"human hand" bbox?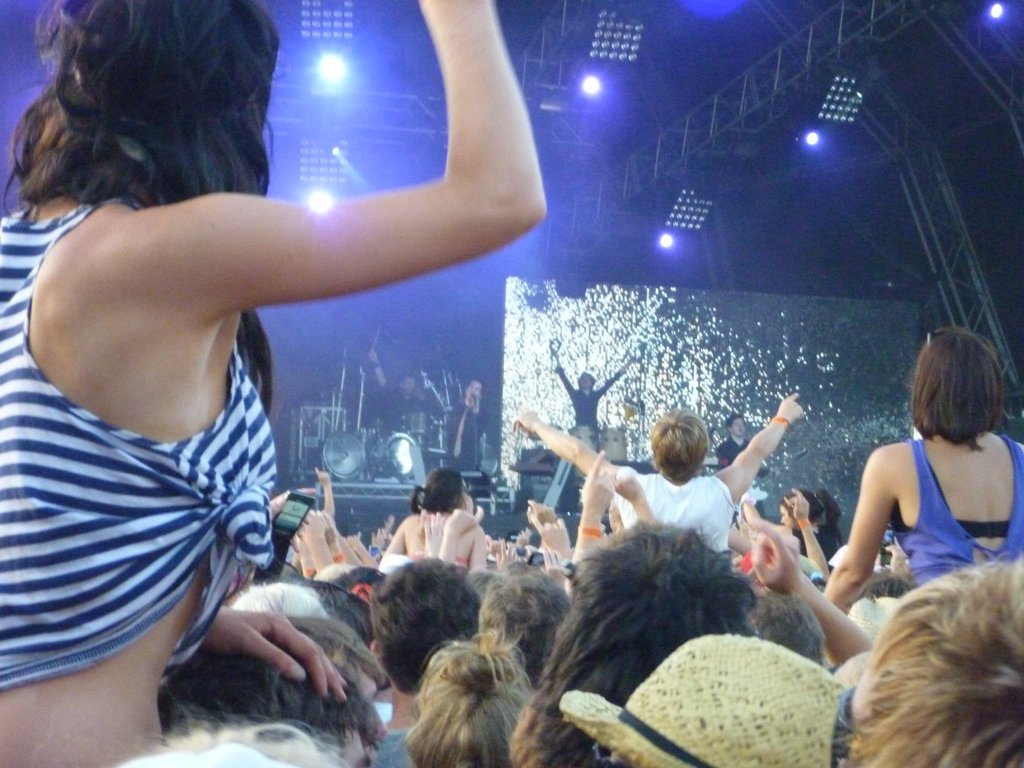
(left=509, top=405, right=544, bottom=435)
